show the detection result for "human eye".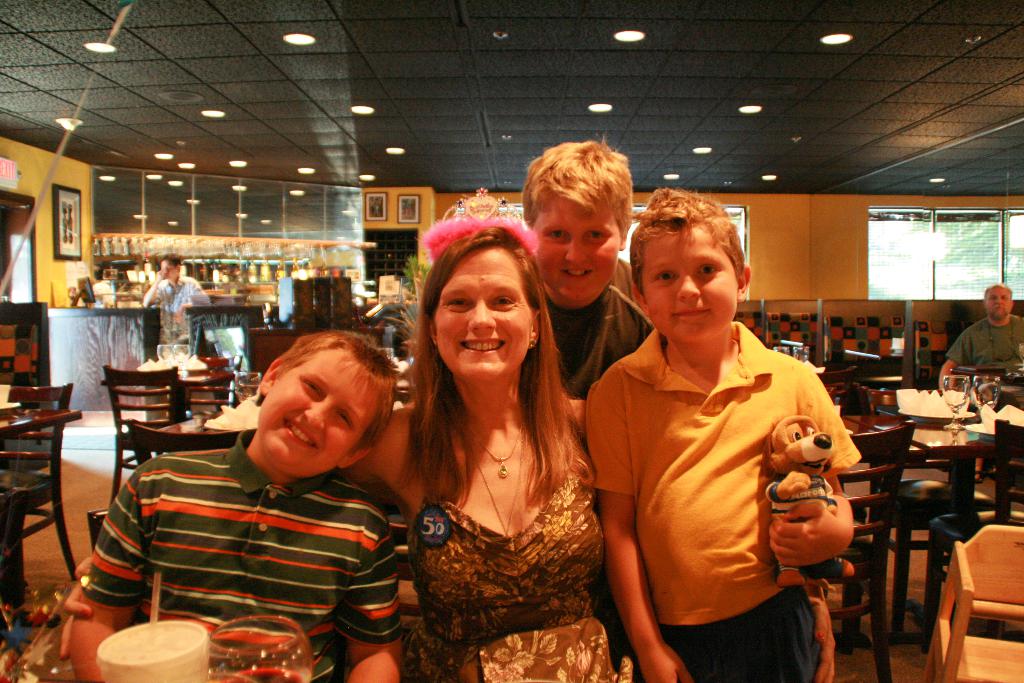
299 379 321 397.
